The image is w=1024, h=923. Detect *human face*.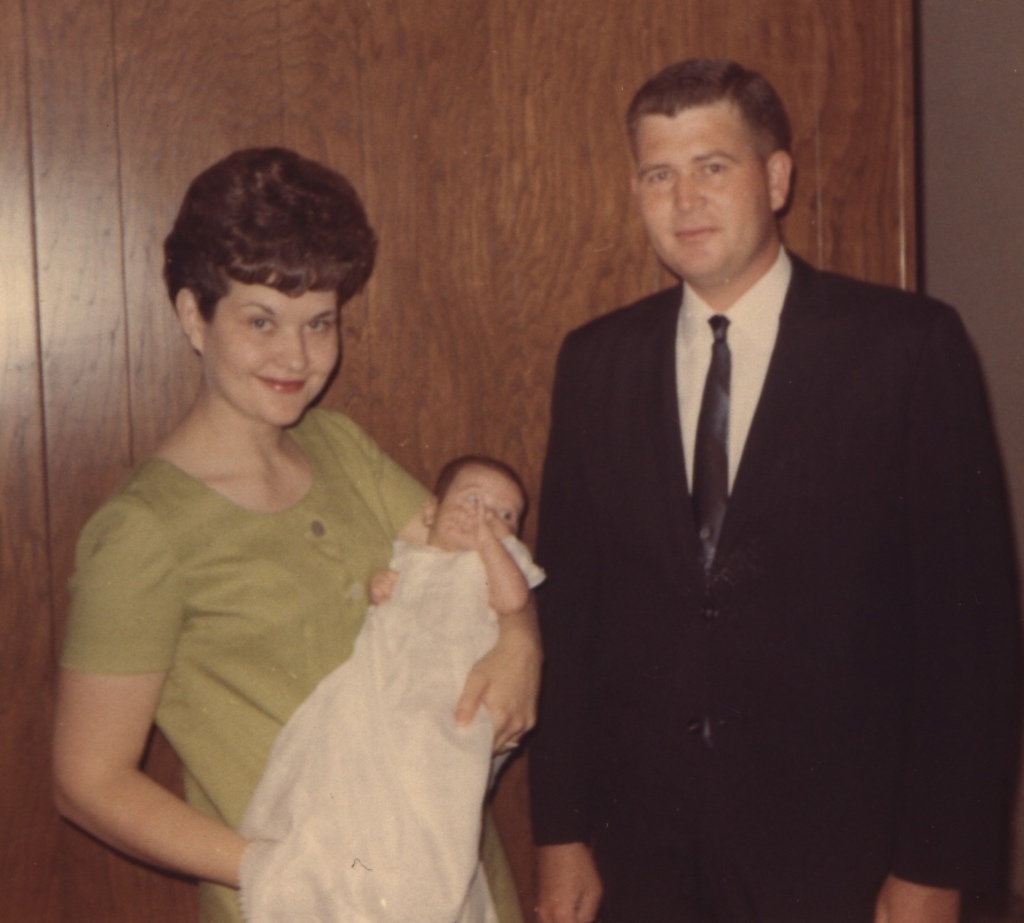
Detection: 438 468 522 547.
